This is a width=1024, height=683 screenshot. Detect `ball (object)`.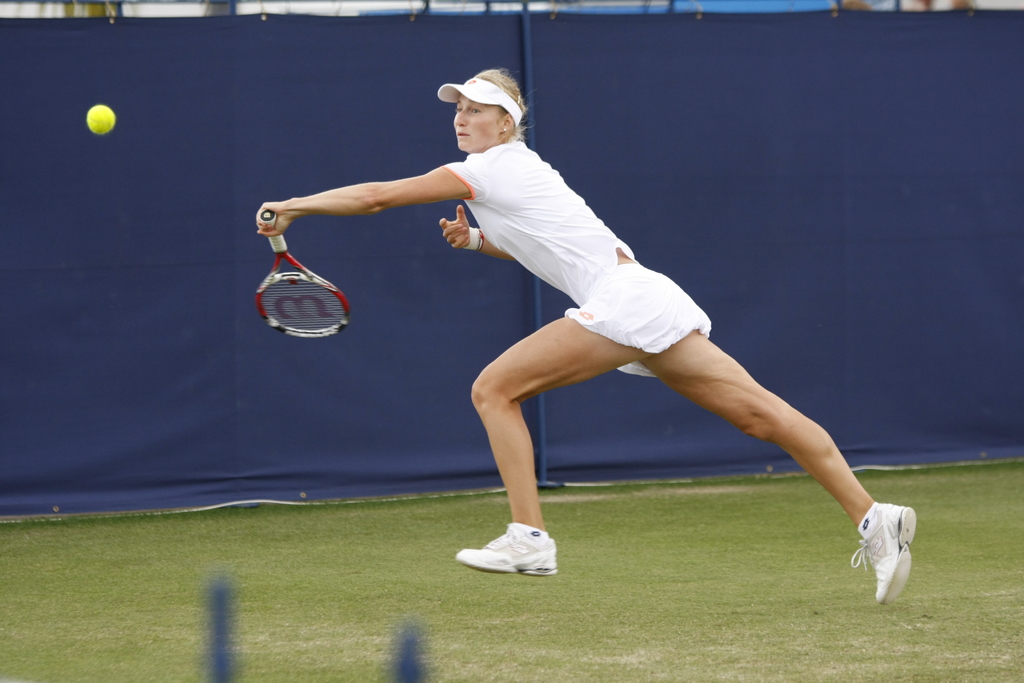
(88, 105, 111, 133).
